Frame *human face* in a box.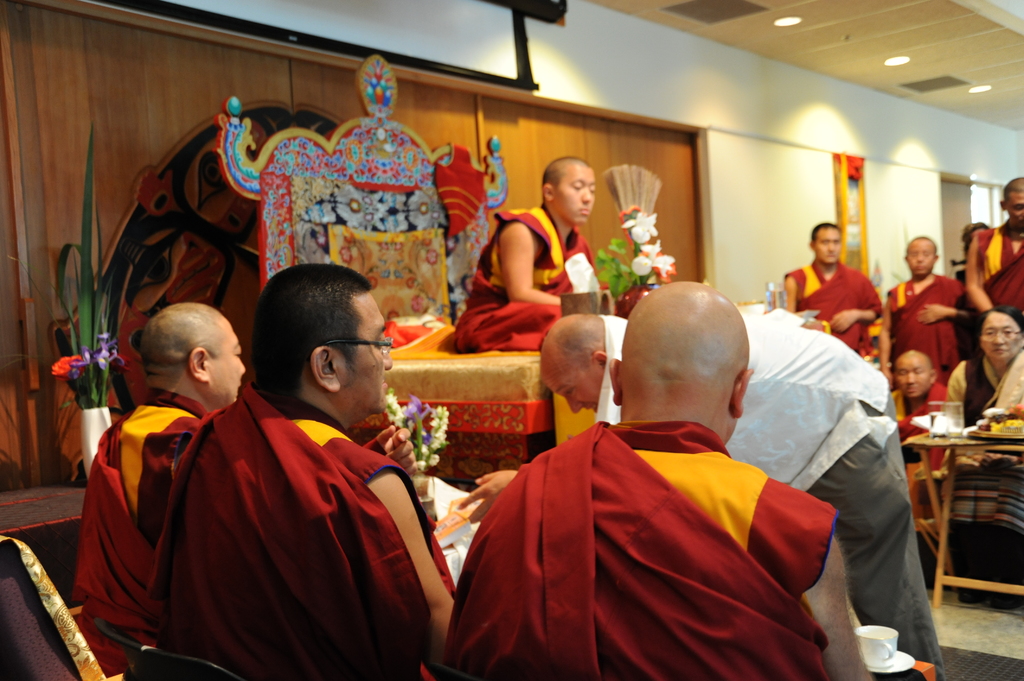
crop(205, 330, 248, 408).
